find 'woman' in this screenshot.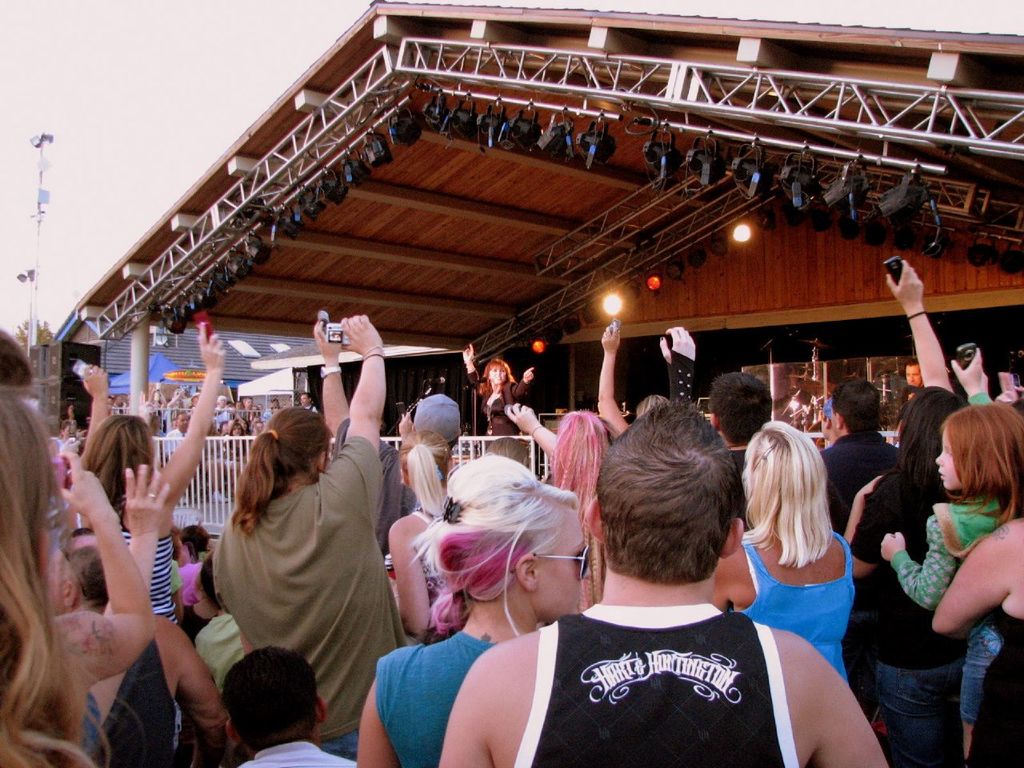
The bounding box for 'woman' is 352/450/586/767.
